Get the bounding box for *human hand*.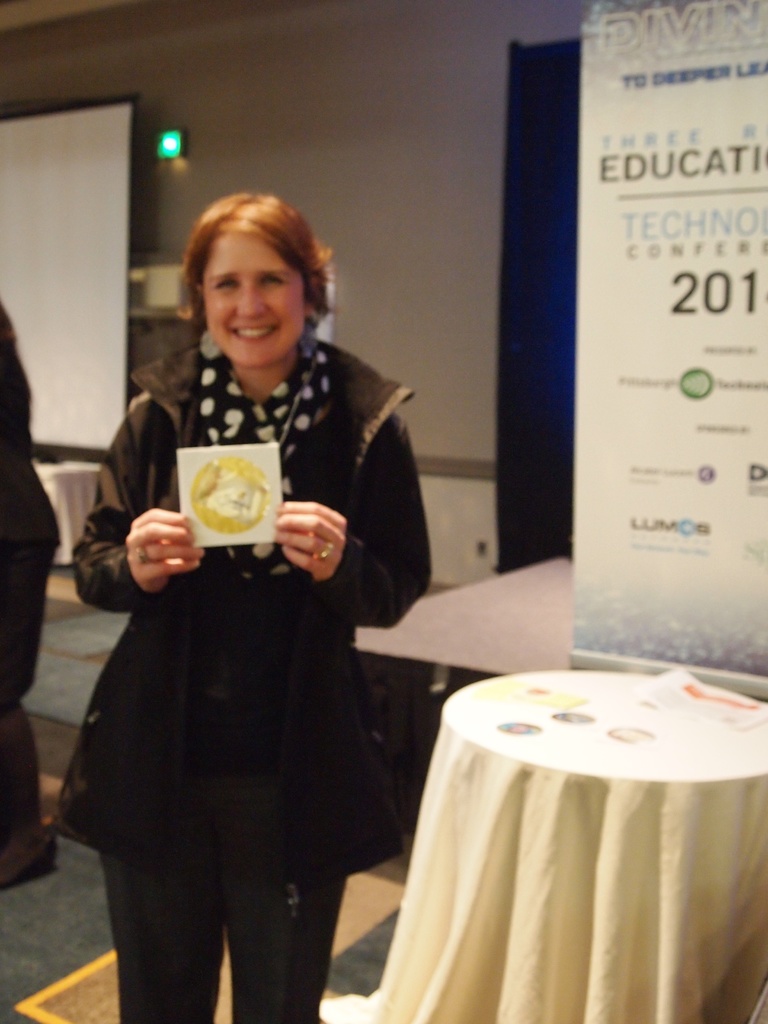
x1=103 y1=504 x2=198 y2=593.
